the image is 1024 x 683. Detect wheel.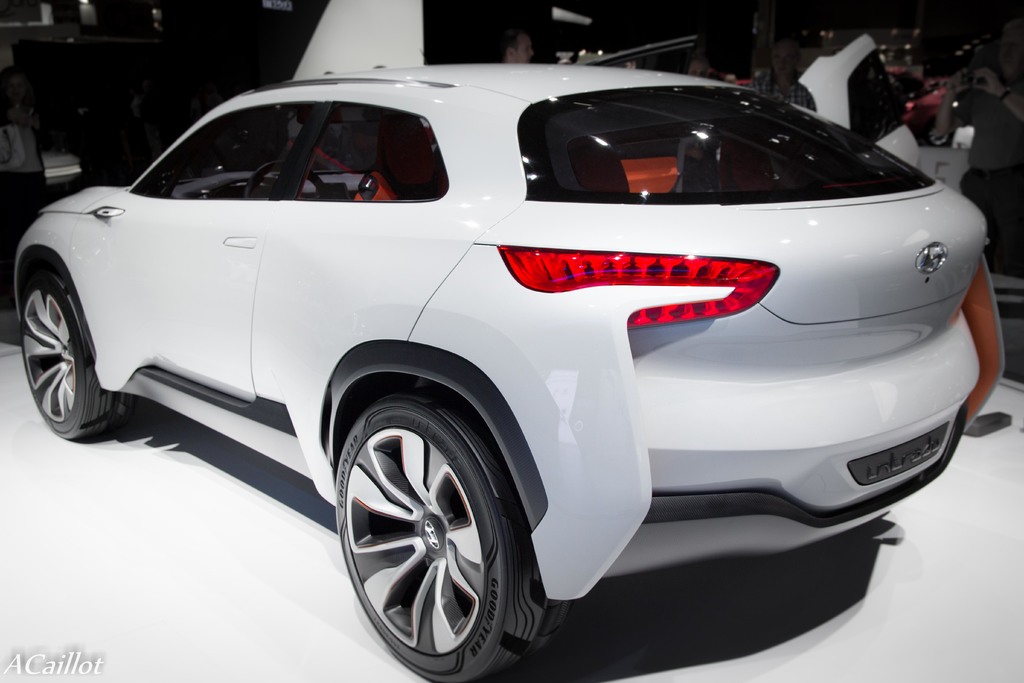
Detection: 334, 388, 565, 682.
